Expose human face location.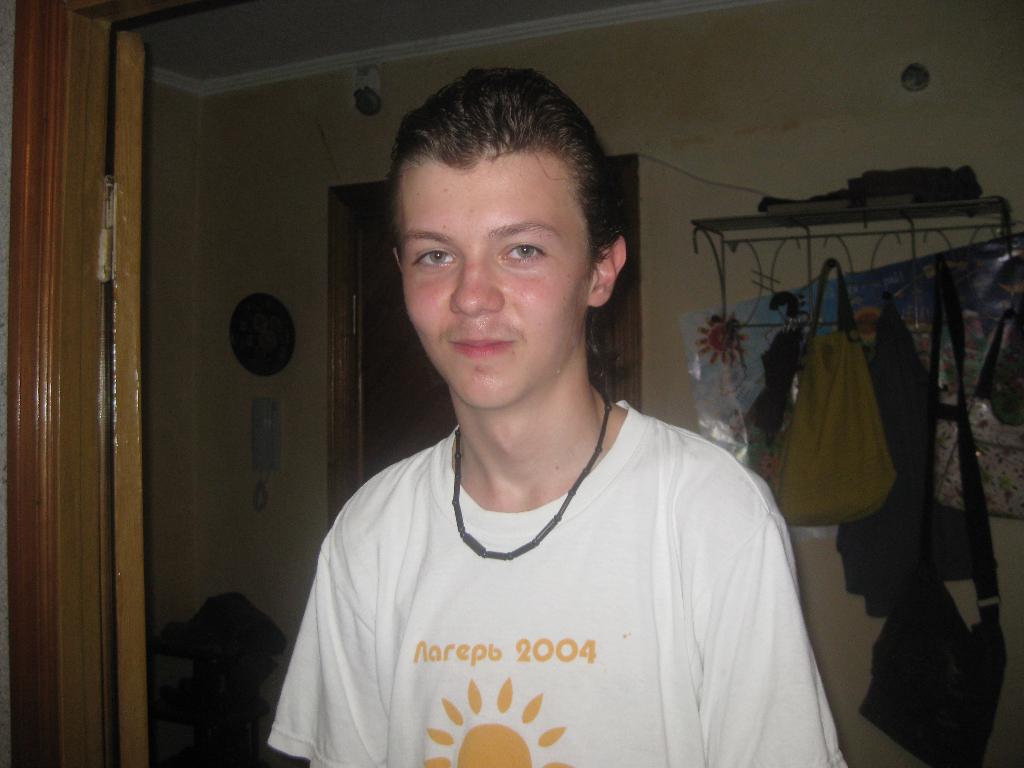
Exposed at [left=403, top=159, right=584, bottom=413].
